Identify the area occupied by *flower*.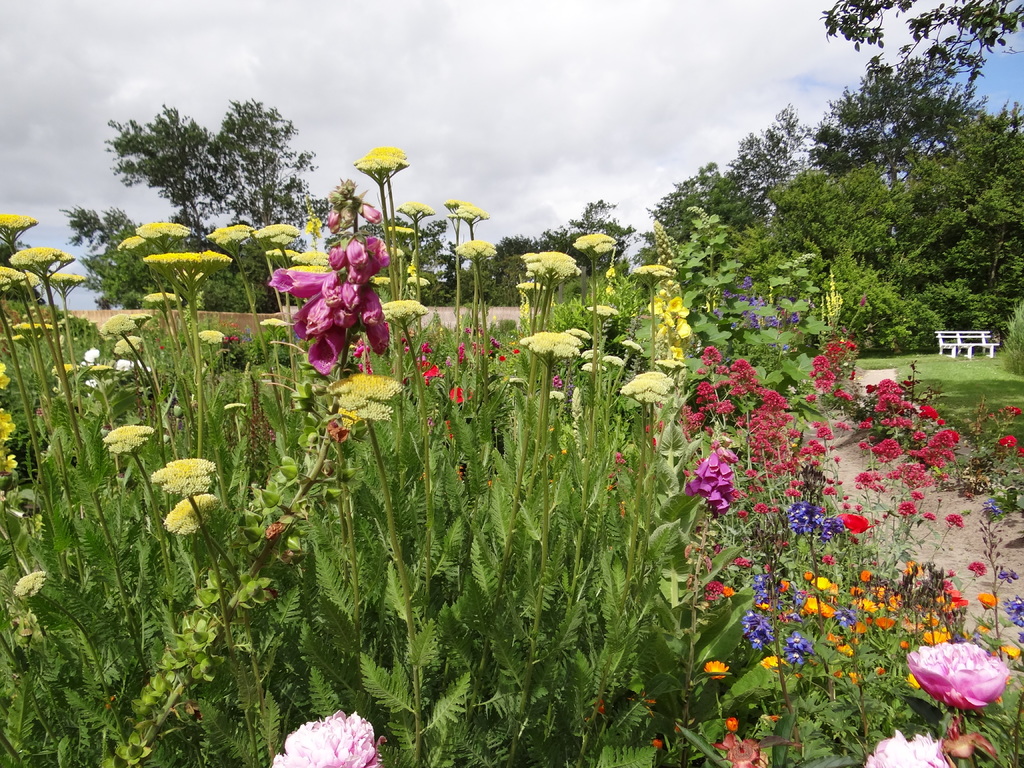
Area: <region>822, 556, 833, 568</region>.
